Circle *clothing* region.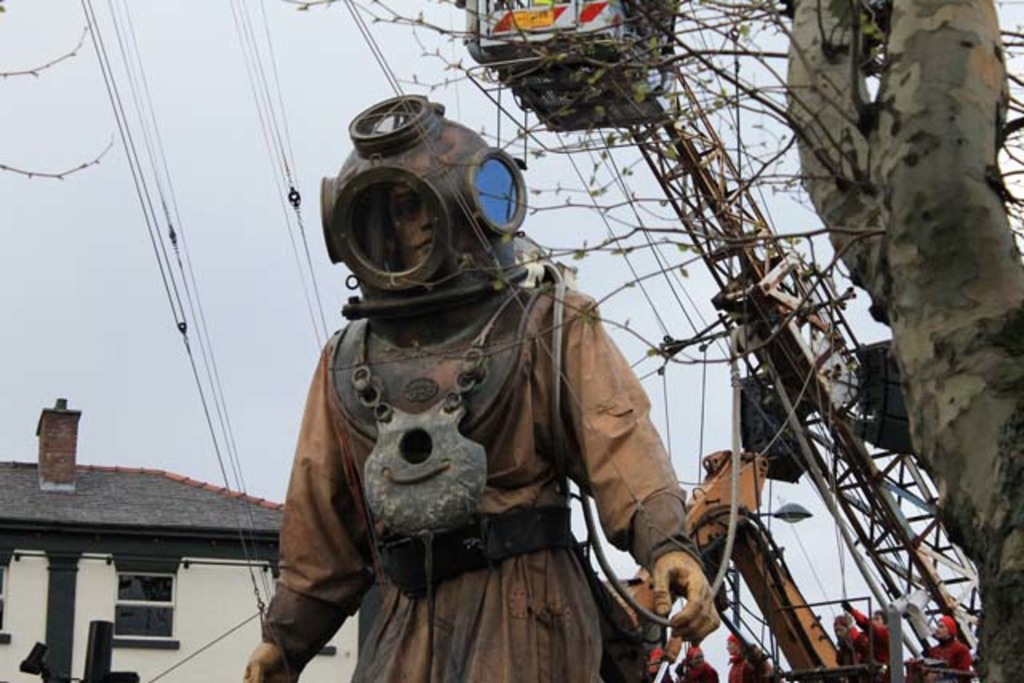
Region: [left=923, top=613, right=976, bottom=681].
